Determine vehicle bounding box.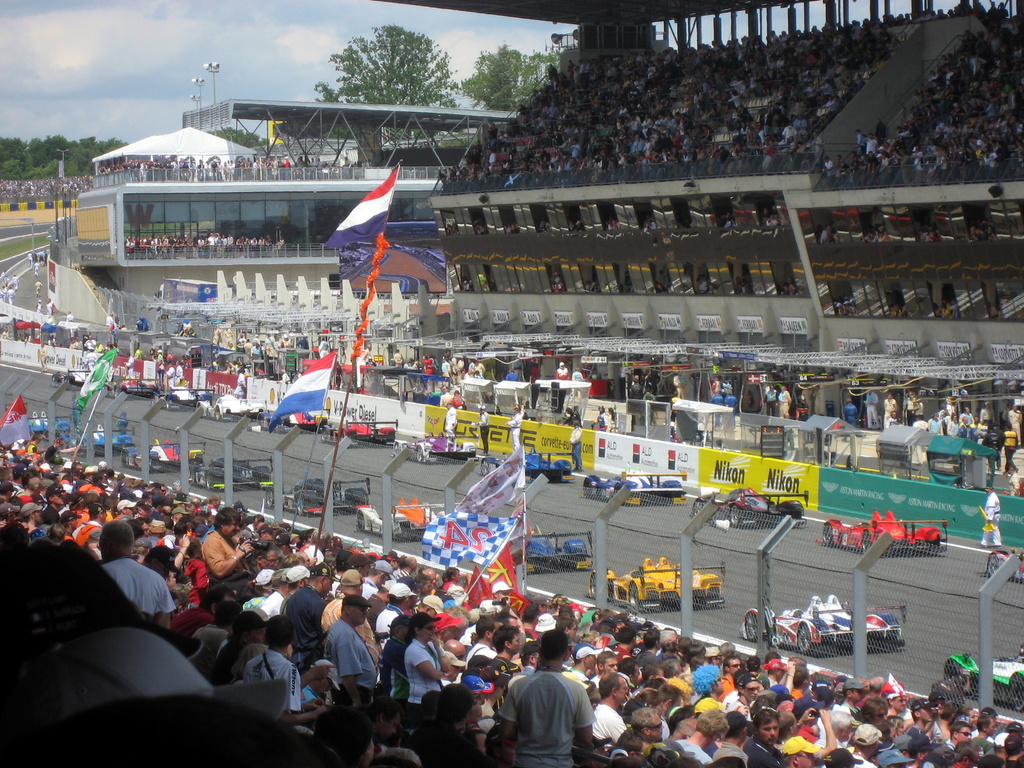
Determined: 184/447/285/495.
